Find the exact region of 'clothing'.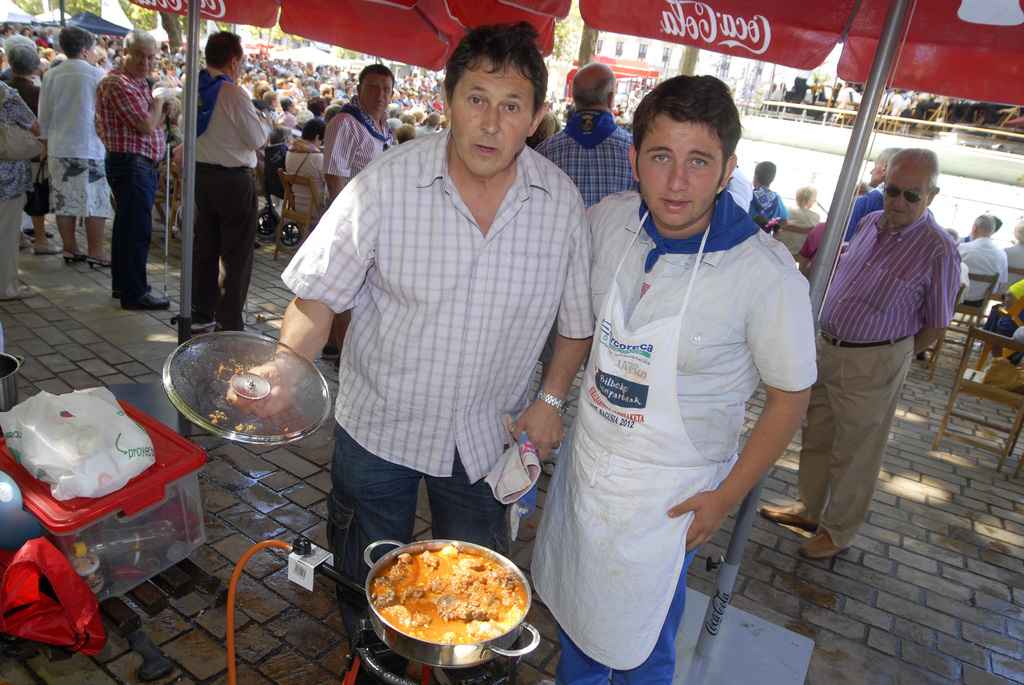
Exact region: region(97, 62, 163, 298).
